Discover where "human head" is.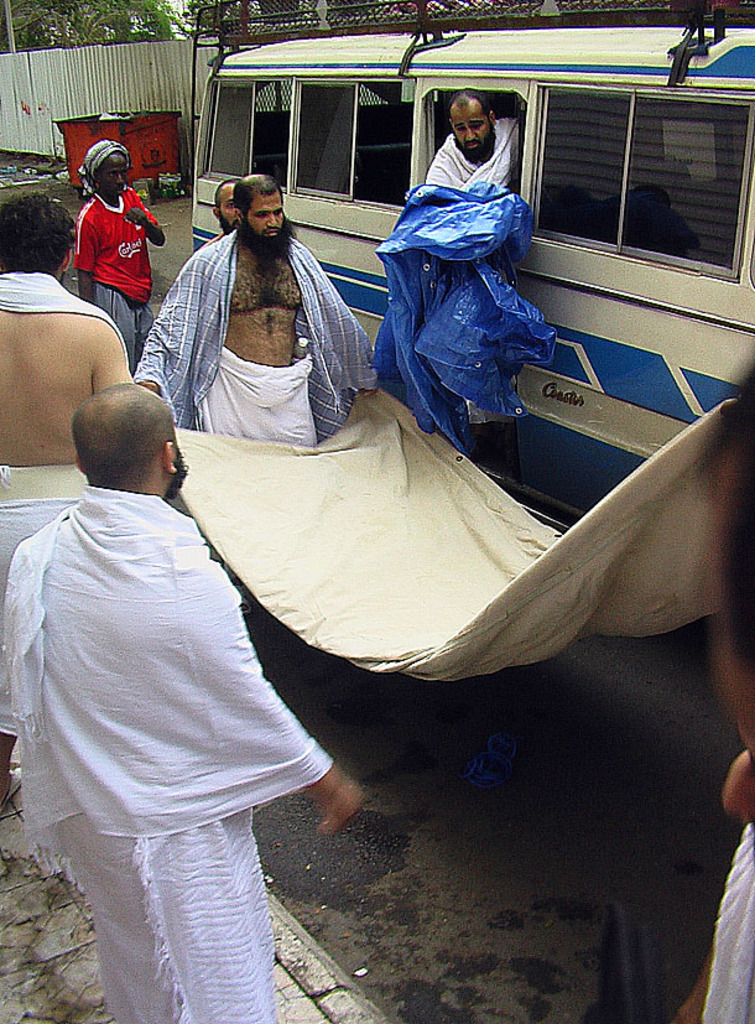
Discovered at [x1=73, y1=139, x2=131, y2=202].
